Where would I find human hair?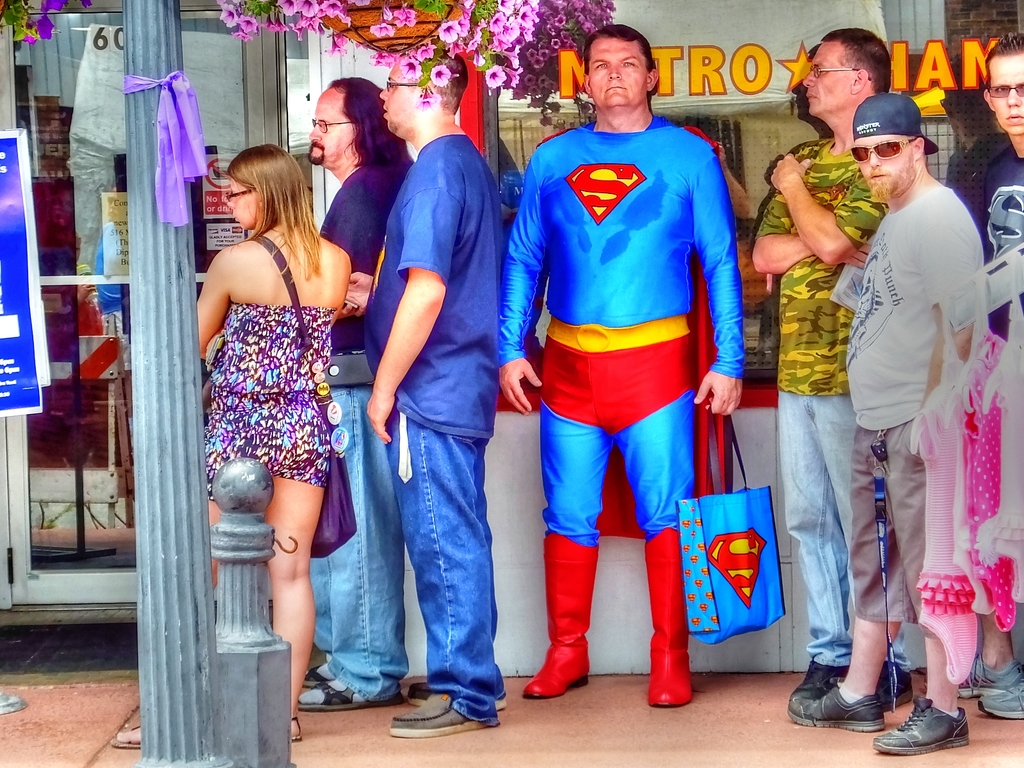
At box(329, 75, 415, 169).
